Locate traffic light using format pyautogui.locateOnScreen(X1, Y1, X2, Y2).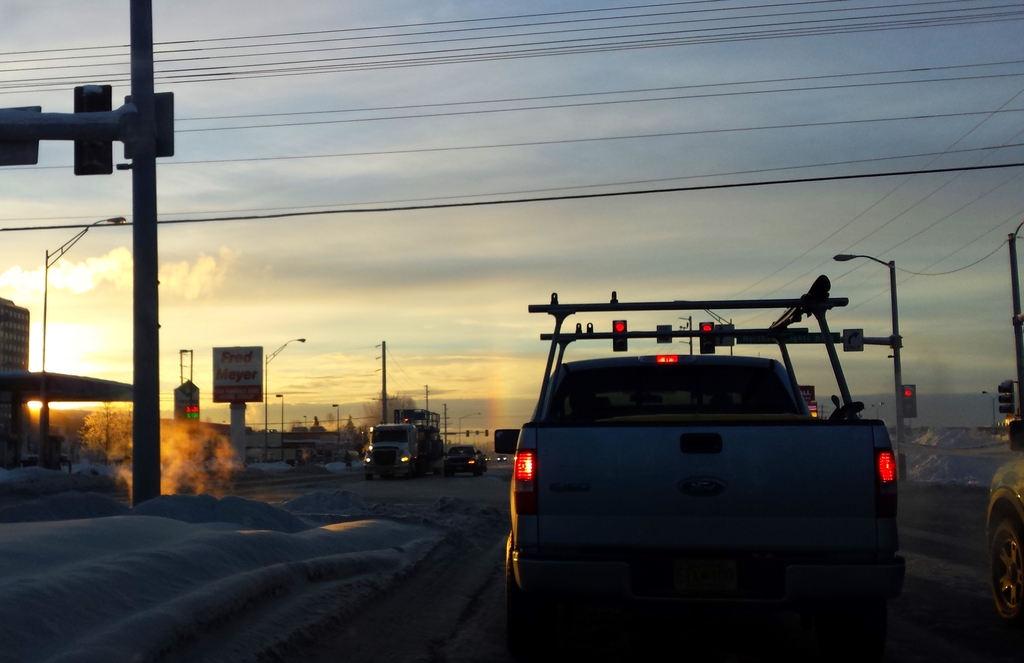
pyautogui.locateOnScreen(699, 321, 717, 355).
